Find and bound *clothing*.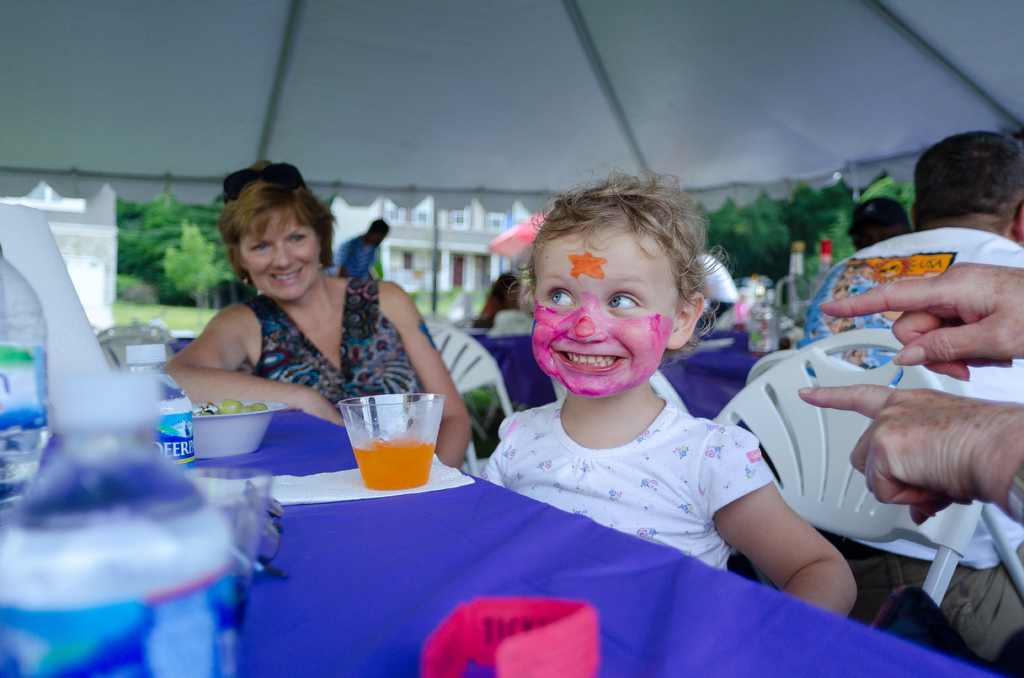
Bound: [339, 228, 375, 275].
